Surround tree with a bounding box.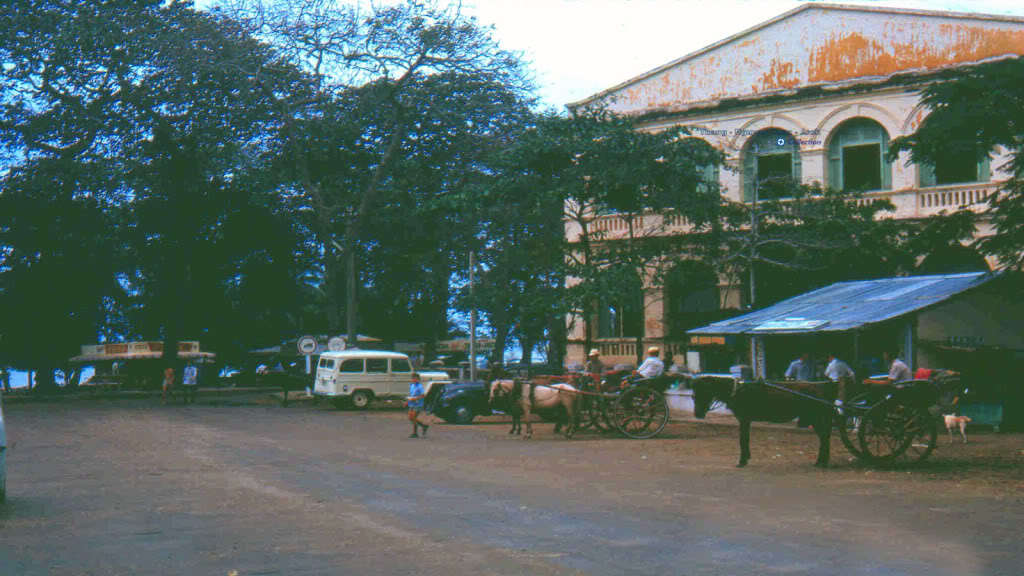
<bbox>891, 198, 966, 272</bbox>.
